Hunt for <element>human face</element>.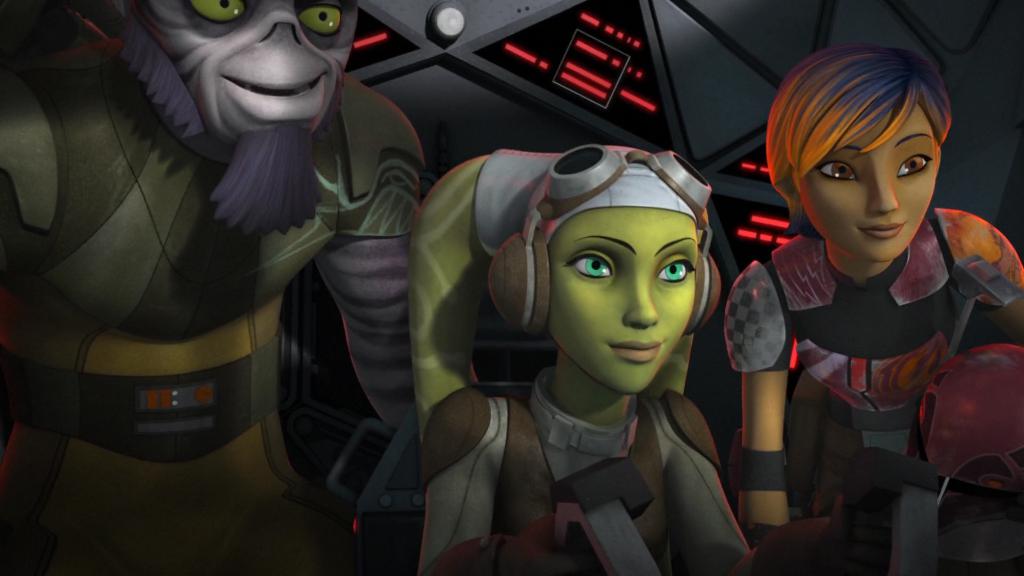
Hunted down at select_region(797, 104, 939, 266).
